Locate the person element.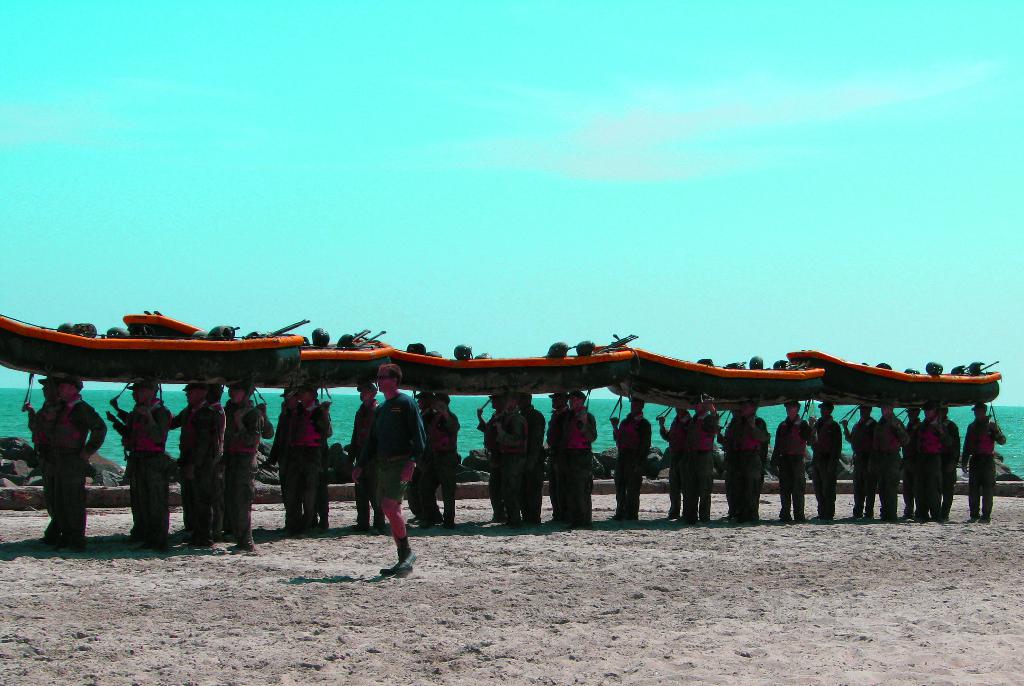
Element bbox: locate(899, 402, 924, 518).
